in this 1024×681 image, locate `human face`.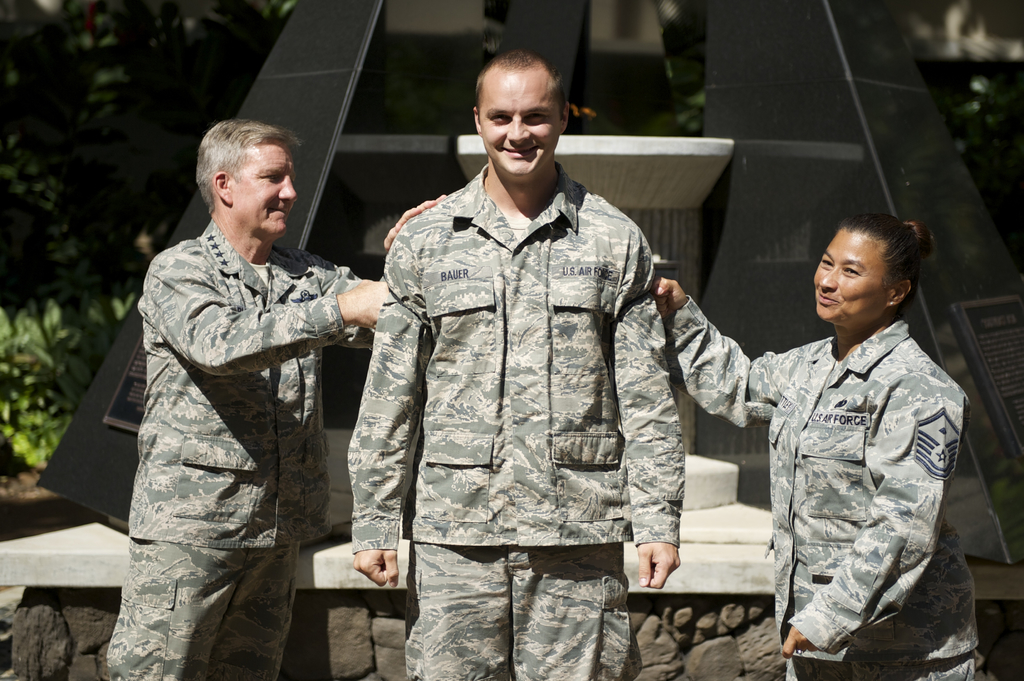
Bounding box: pyautogui.locateOnScreen(814, 241, 893, 330).
